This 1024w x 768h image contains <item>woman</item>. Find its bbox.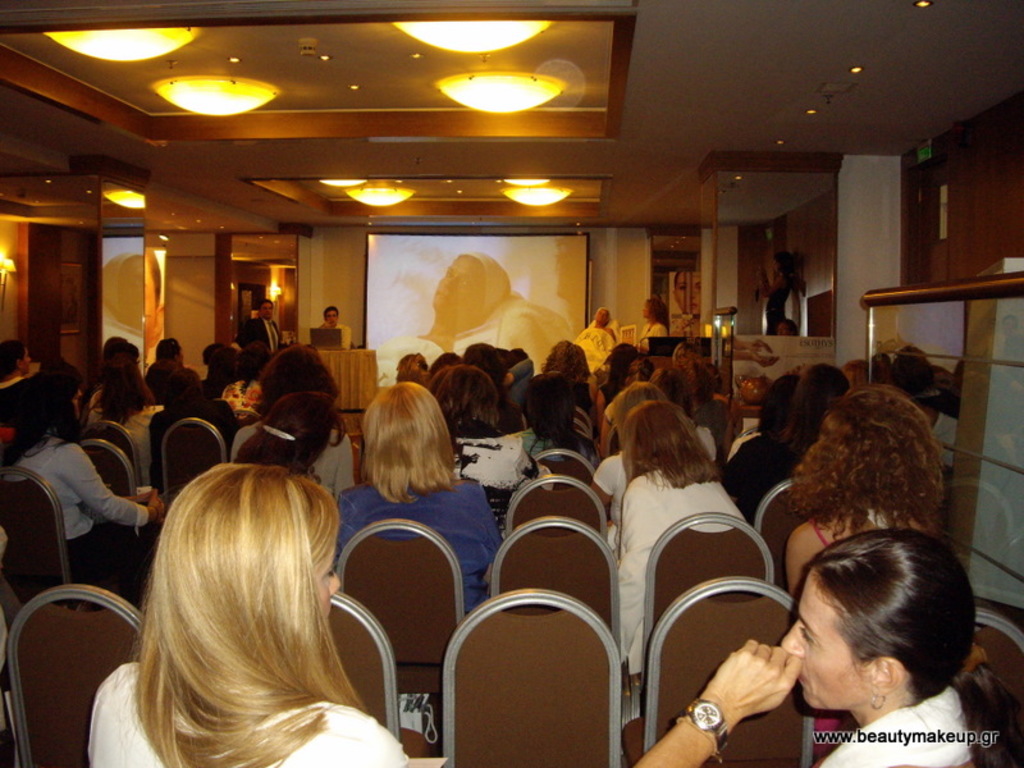
x1=628, y1=527, x2=978, y2=767.
